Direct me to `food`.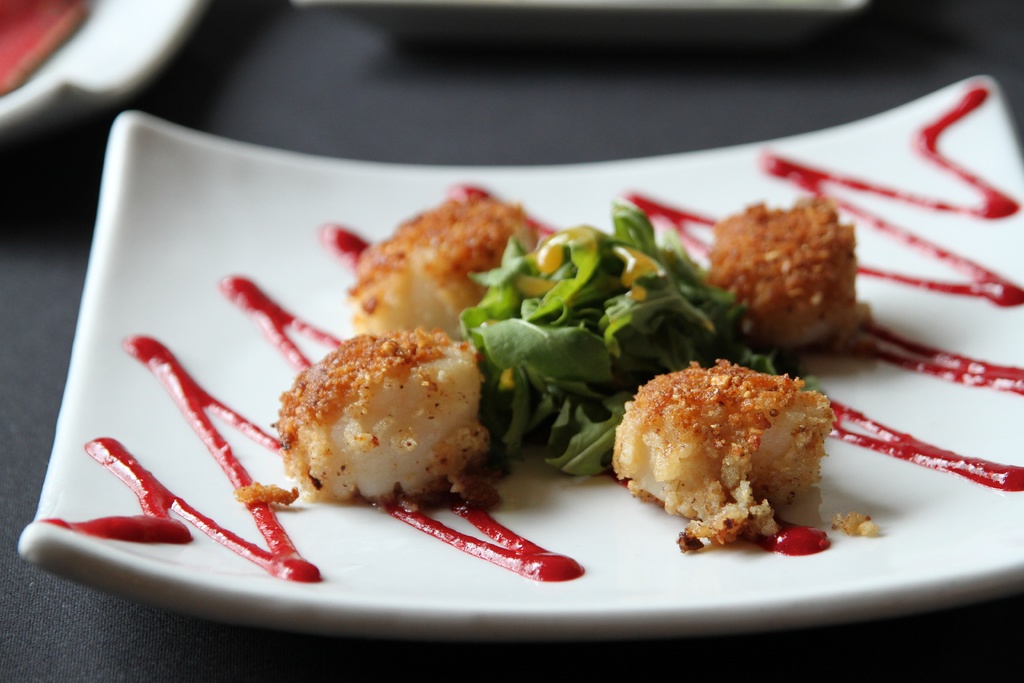
Direction: (left=636, top=361, right=856, bottom=532).
